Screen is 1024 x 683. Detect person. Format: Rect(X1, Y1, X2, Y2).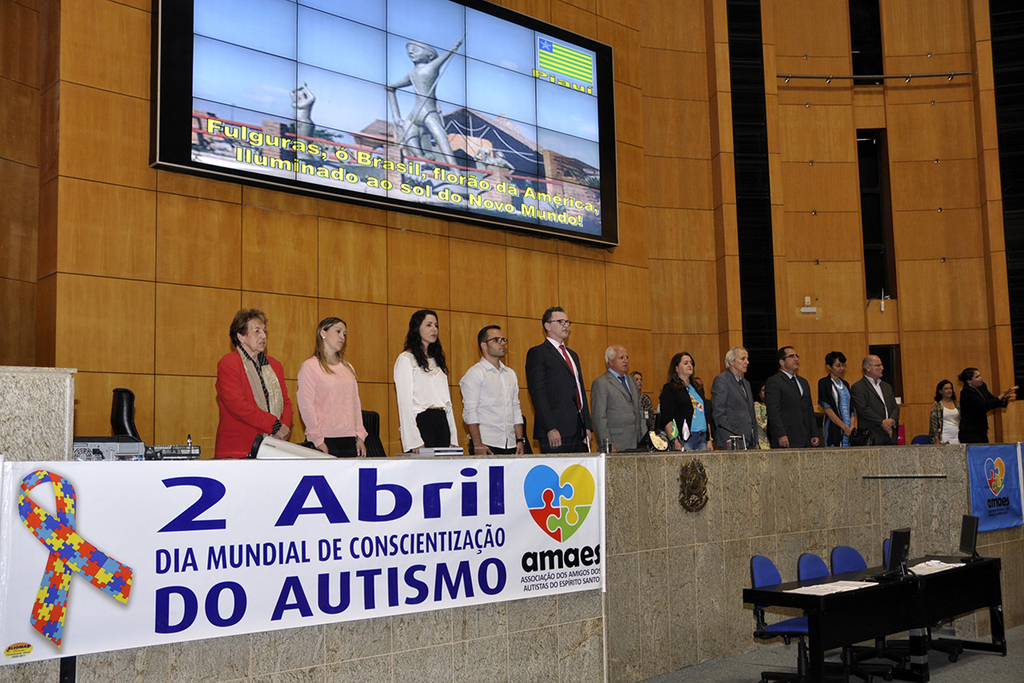
Rect(393, 306, 457, 446).
